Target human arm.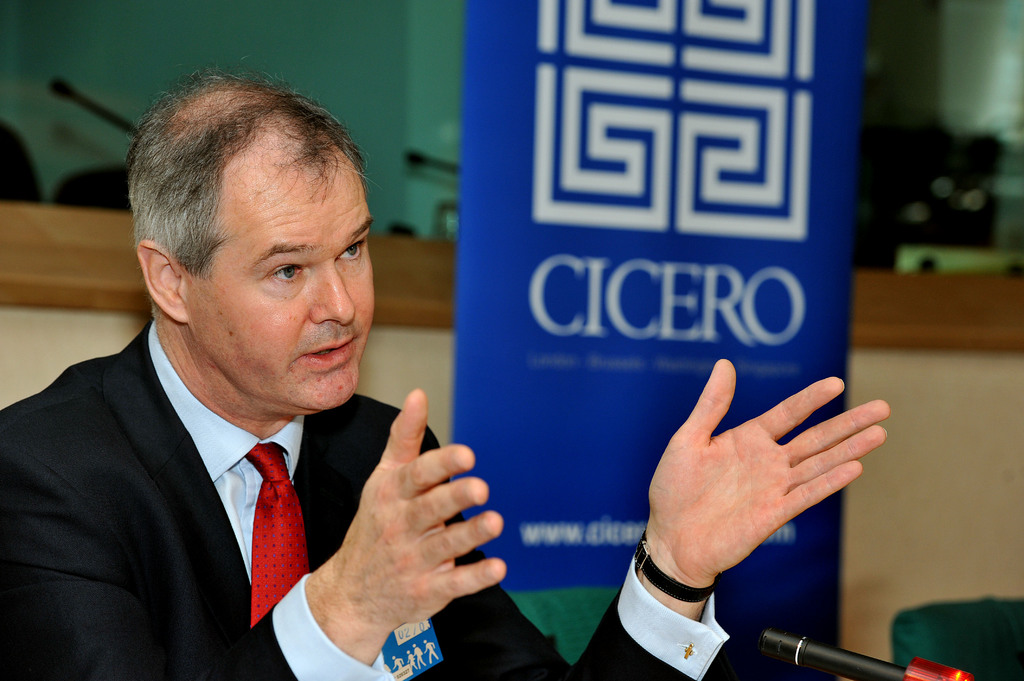
Target region: x1=417 y1=356 x2=891 y2=680.
